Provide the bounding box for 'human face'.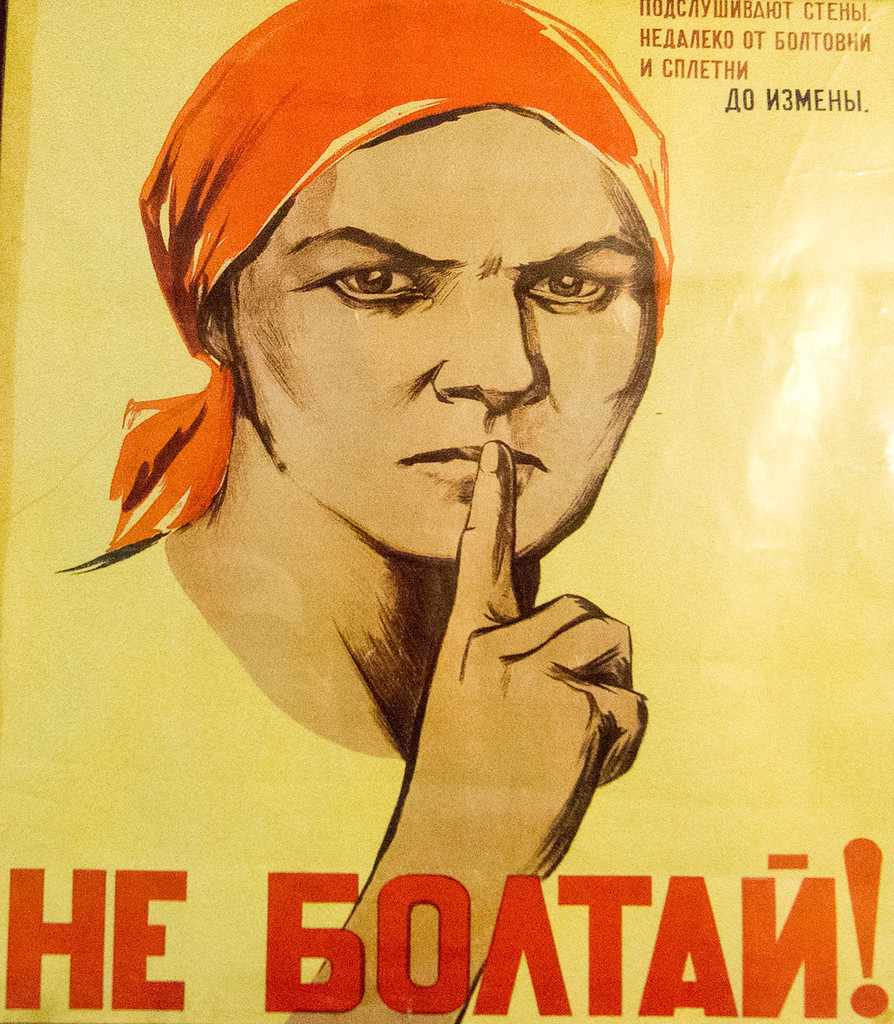
locate(231, 104, 658, 561).
